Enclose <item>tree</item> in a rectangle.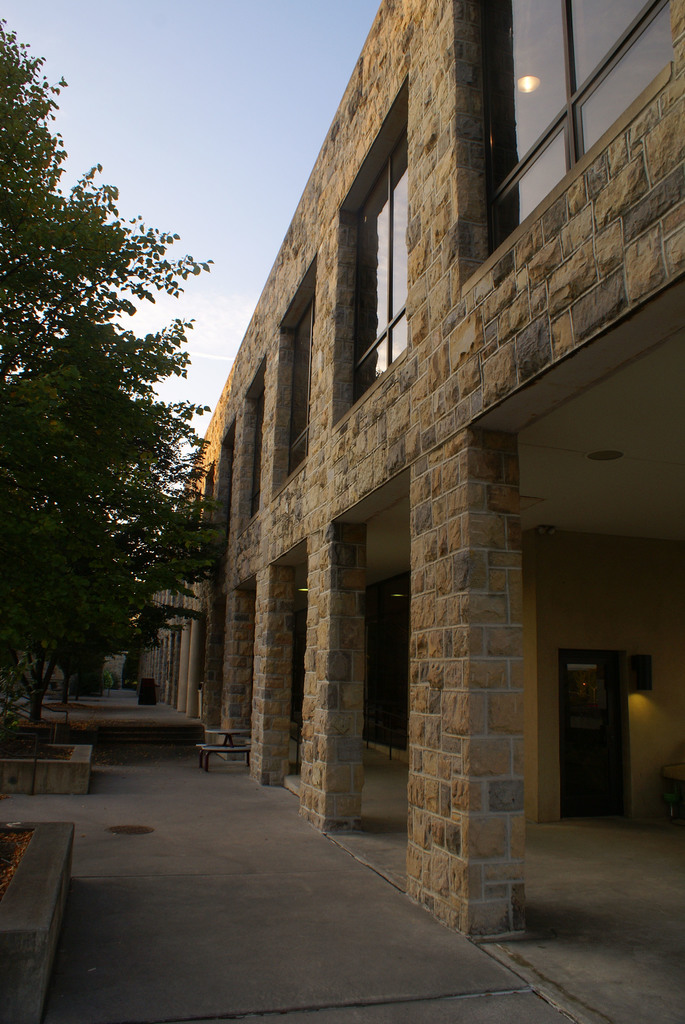
crop(0, 17, 217, 503).
